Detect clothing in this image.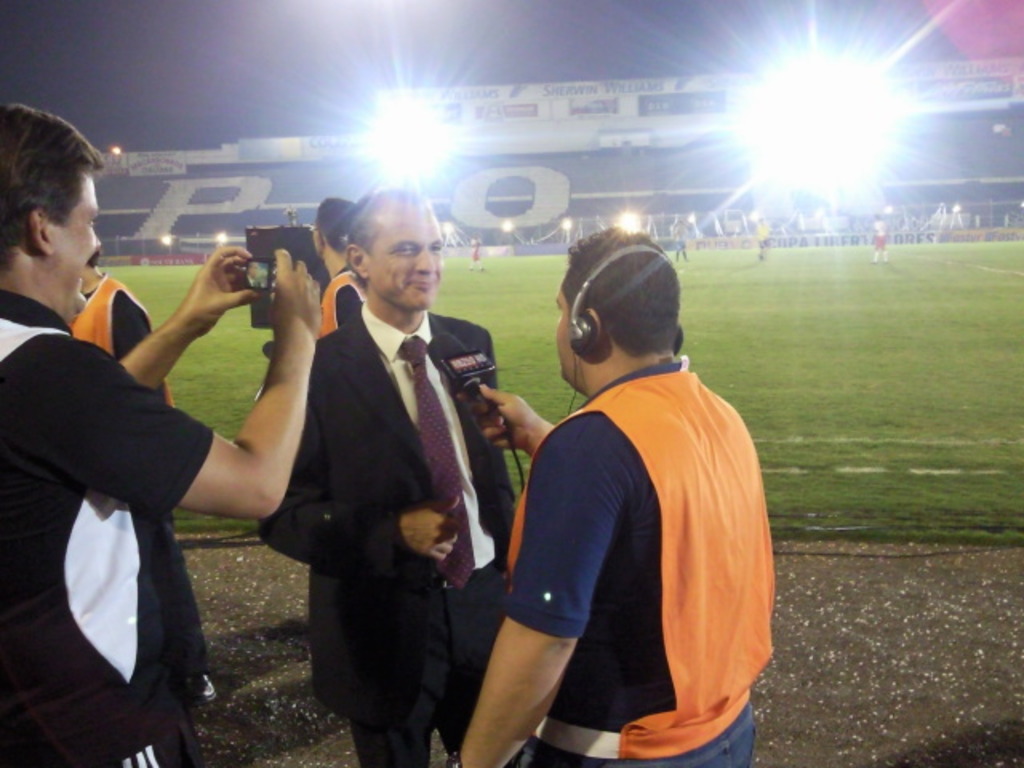
Detection: x1=453 y1=347 x2=779 y2=766.
